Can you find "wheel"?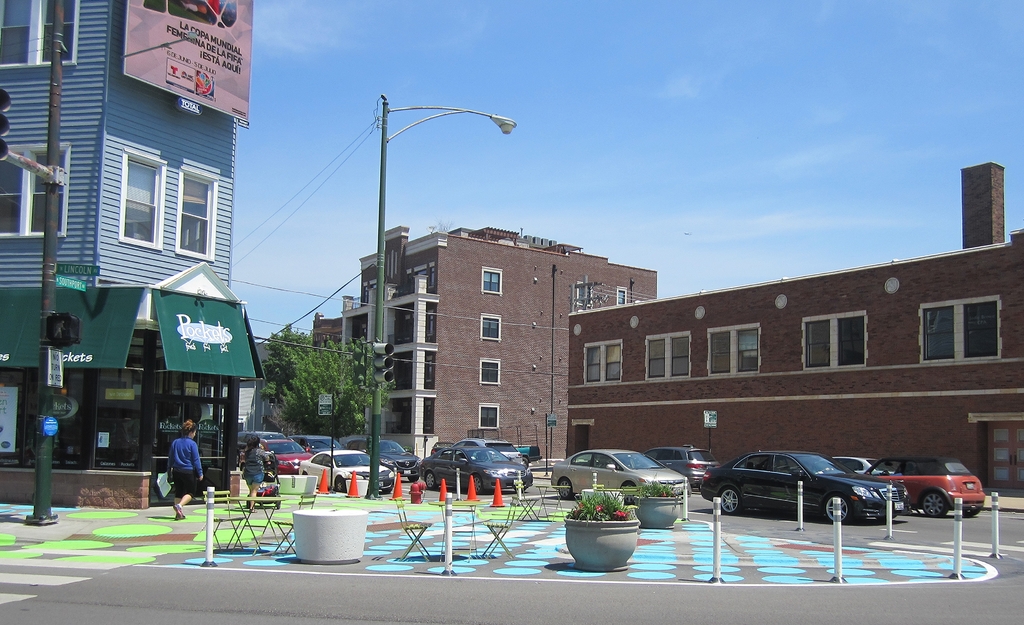
Yes, bounding box: box=[963, 508, 980, 517].
